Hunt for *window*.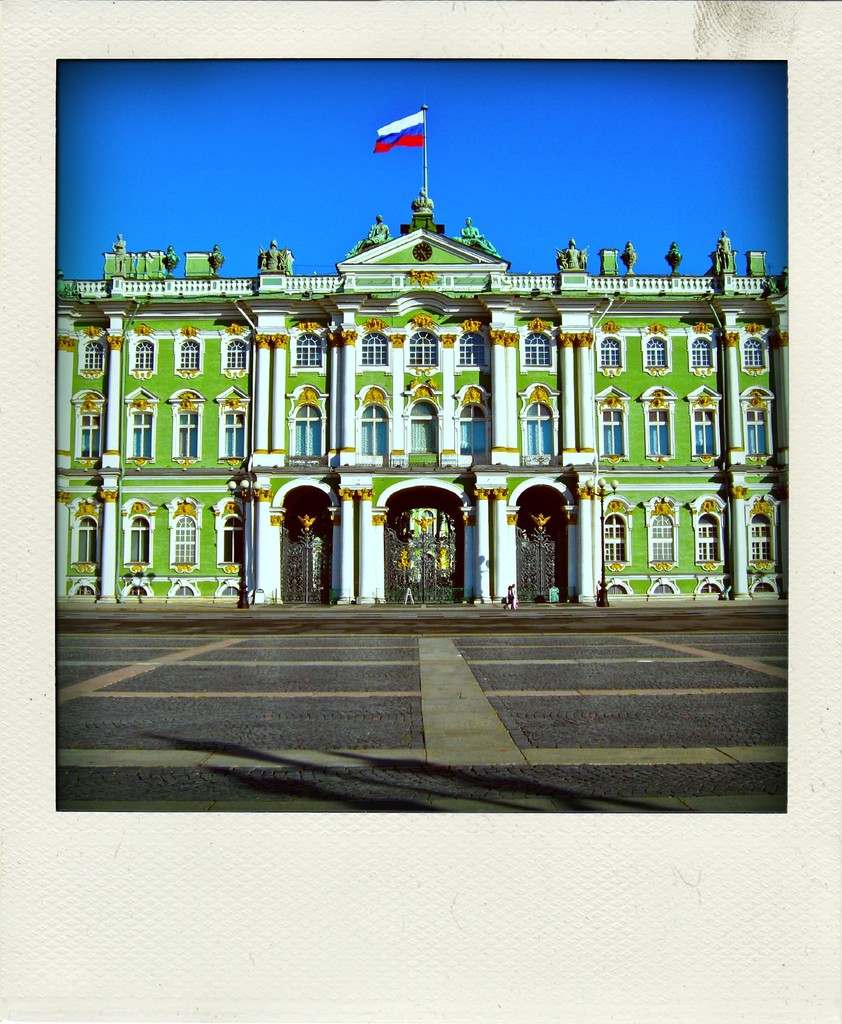
Hunted down at 68,390,105,460.
